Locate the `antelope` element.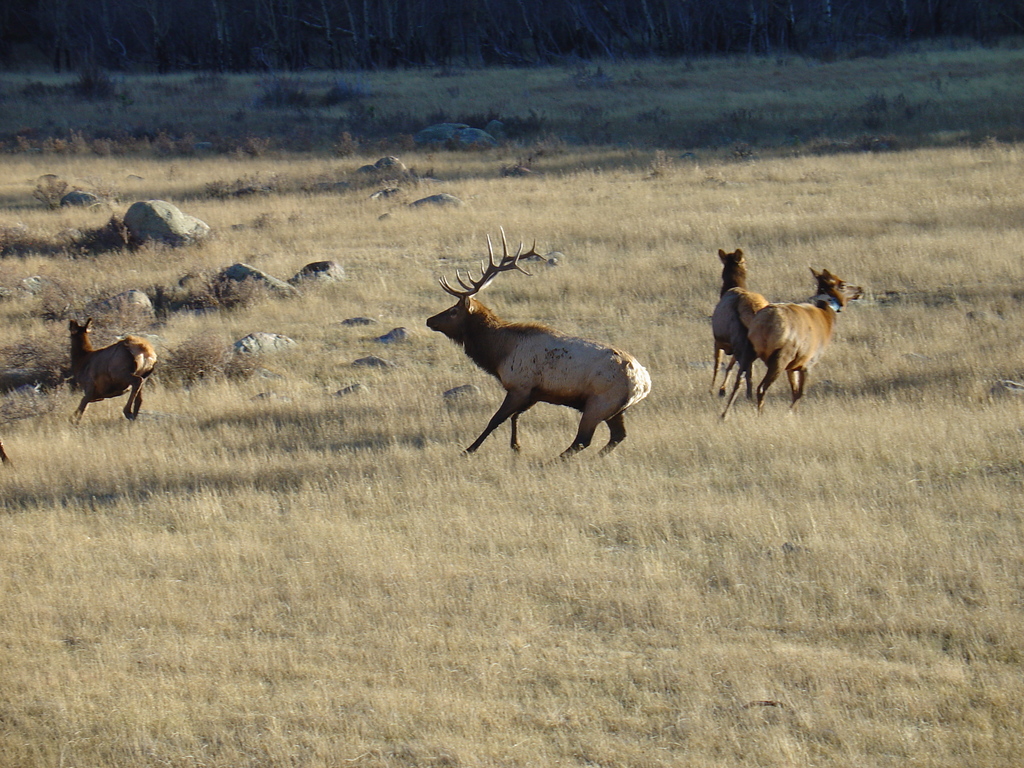
Element bbox: box(67, 318, 157, 420).
